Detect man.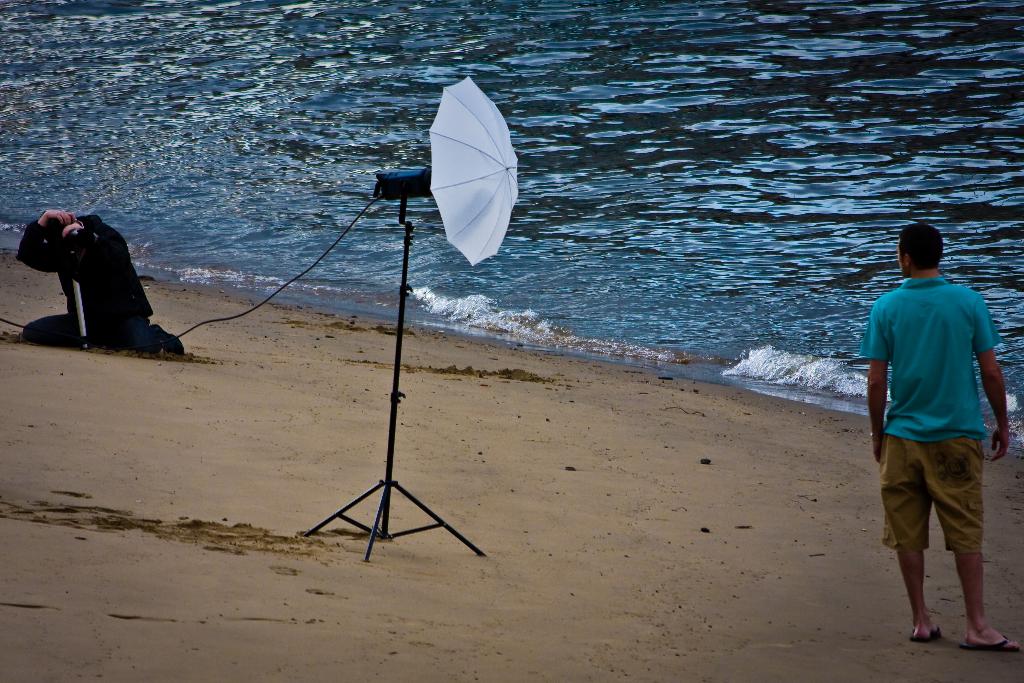
Detected at [863, 224, 1023, 656].
